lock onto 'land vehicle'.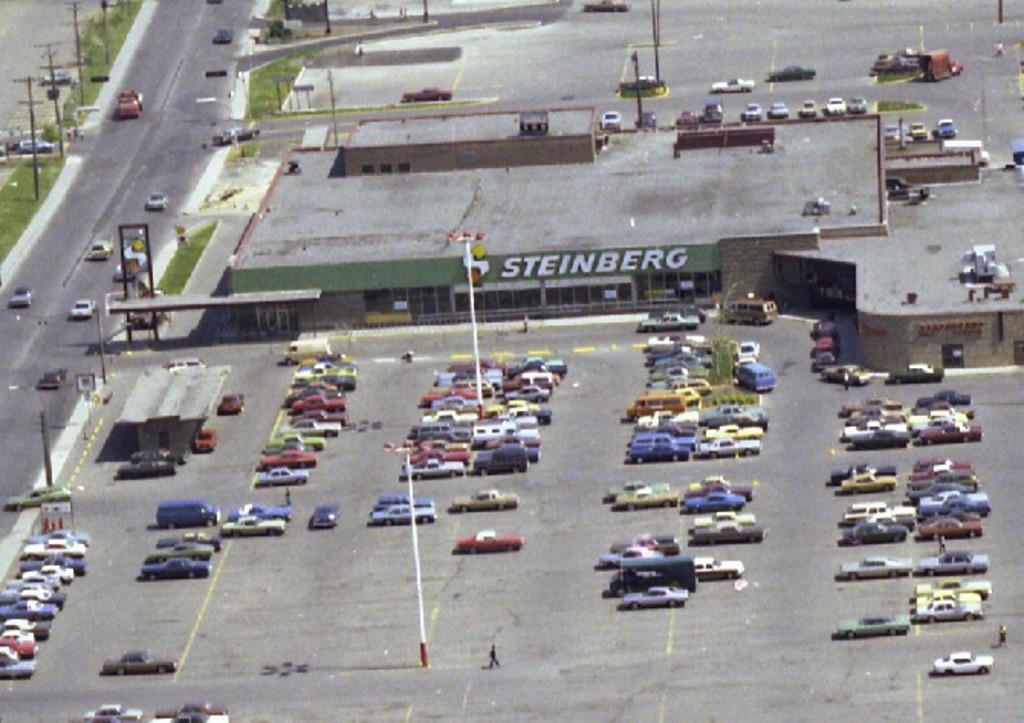
Locked: detection(110, 248, 145, 284).
